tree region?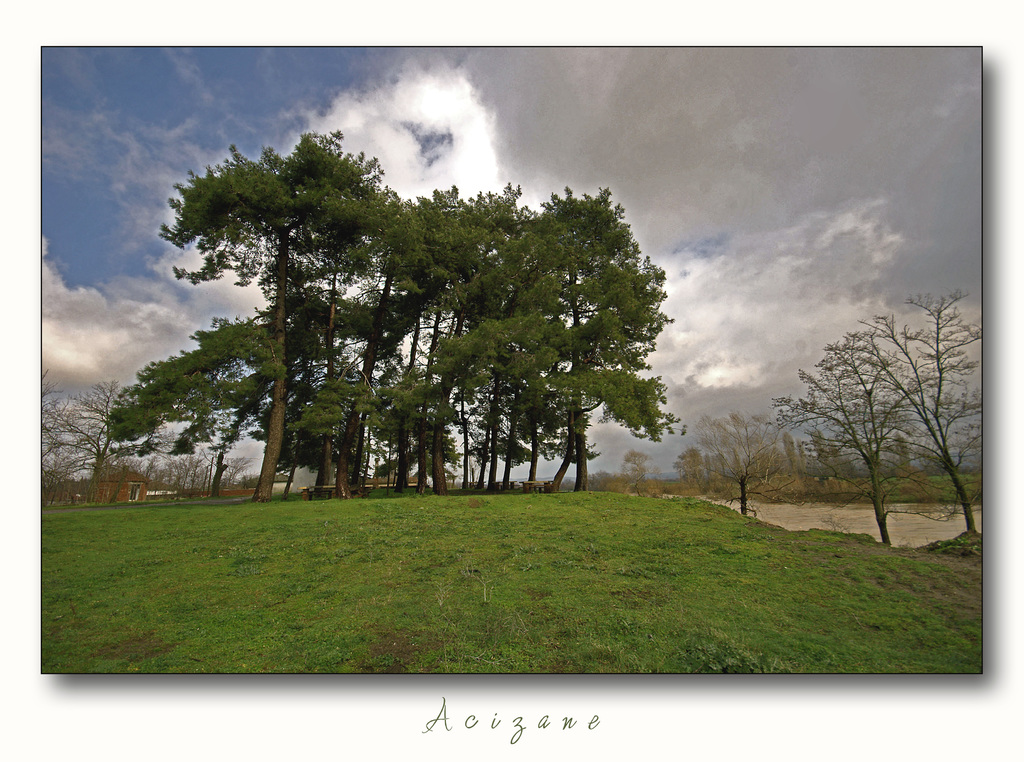
(x1=700, y1=419, x2=803, y2=517)
